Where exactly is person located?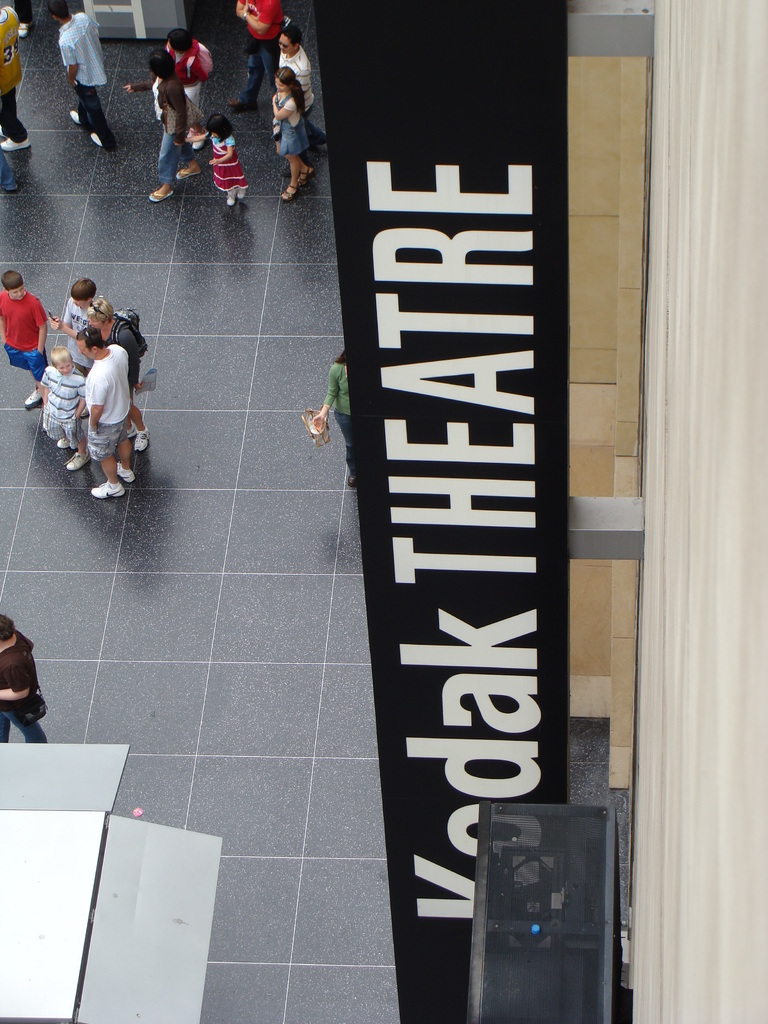
Its bounding box is (left=0, top=0, right=35, bottom=147).
